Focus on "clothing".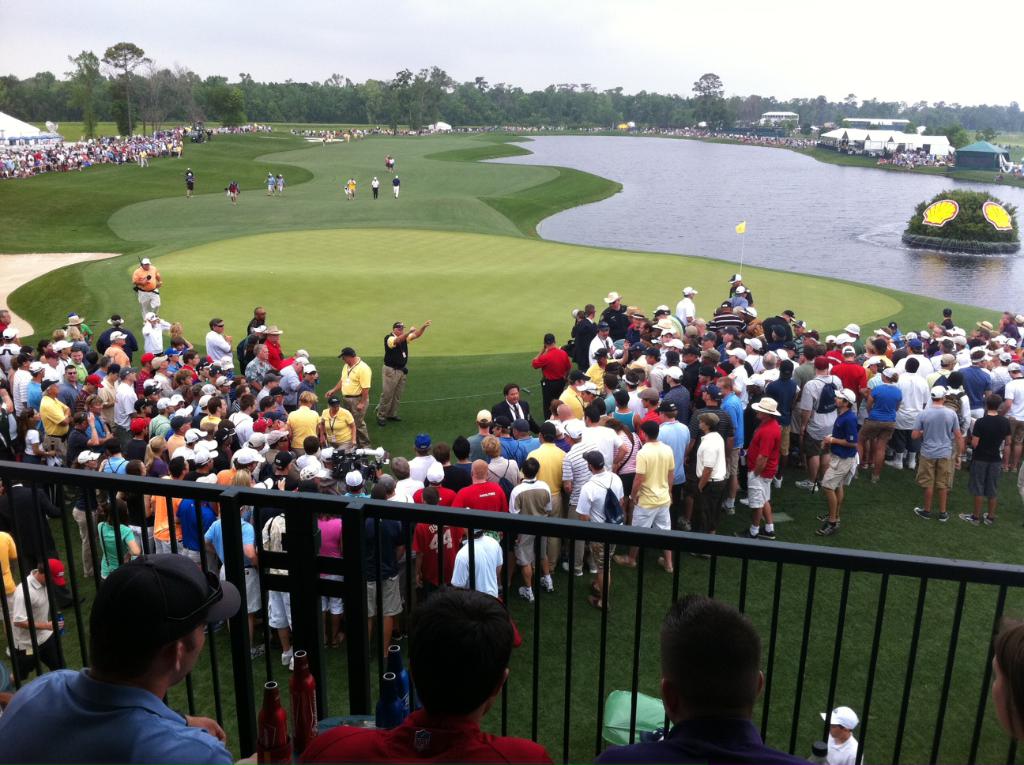
Focused at left=390, top=181, right=397, bottom=203.
